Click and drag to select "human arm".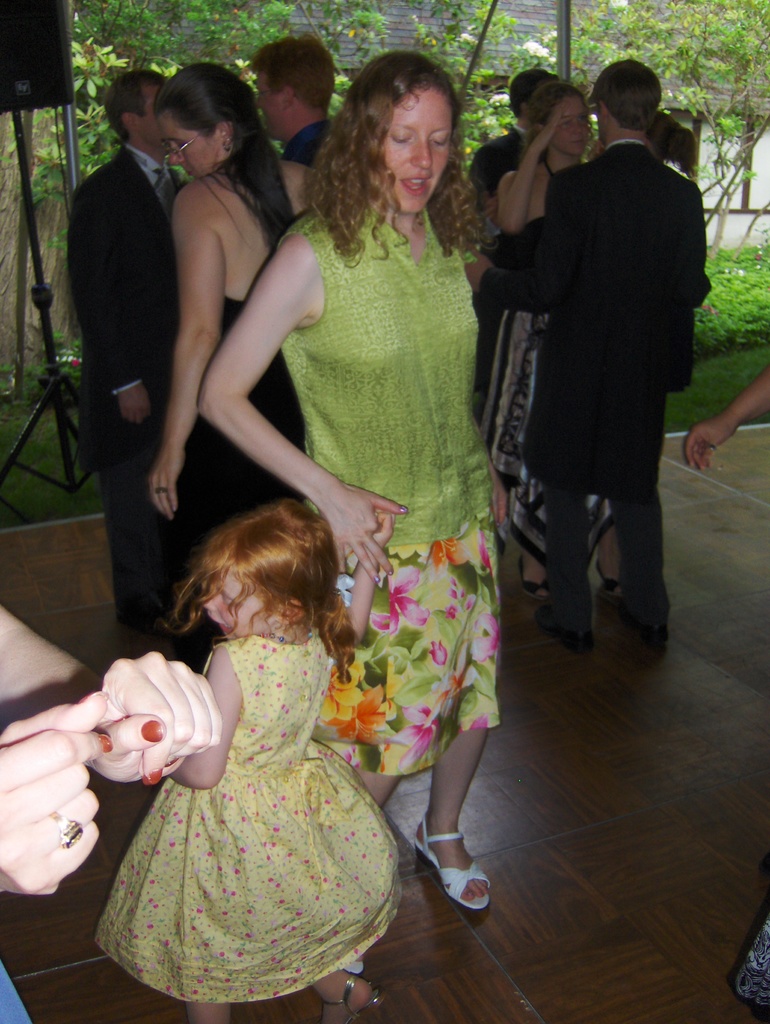
Selection: region(0, 688, 115, 896).
